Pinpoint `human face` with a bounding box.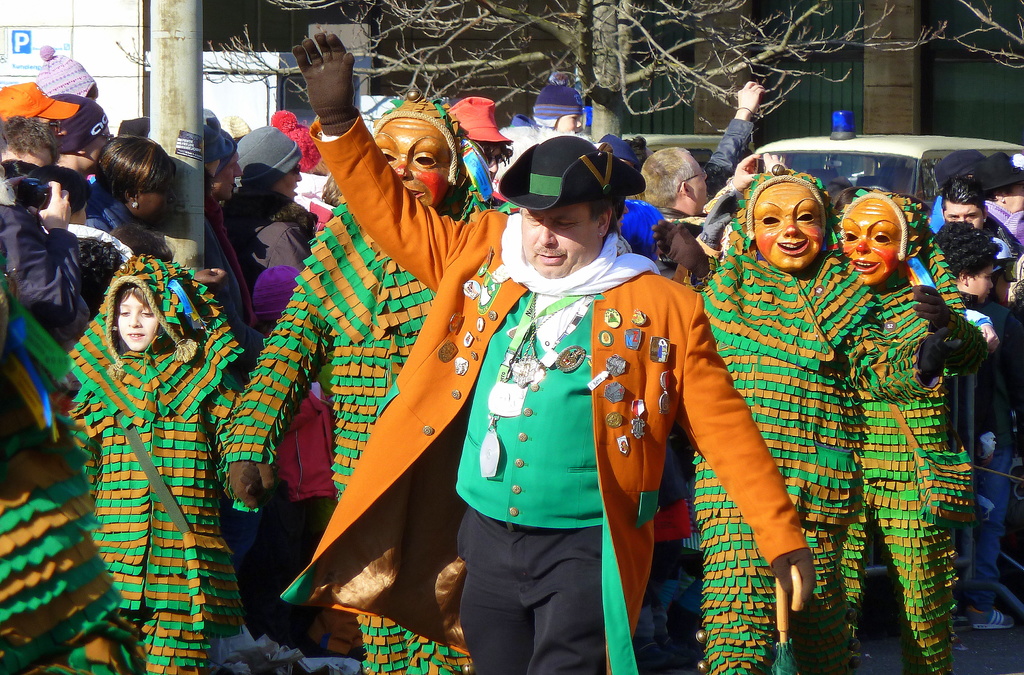
276/162/303/203.
